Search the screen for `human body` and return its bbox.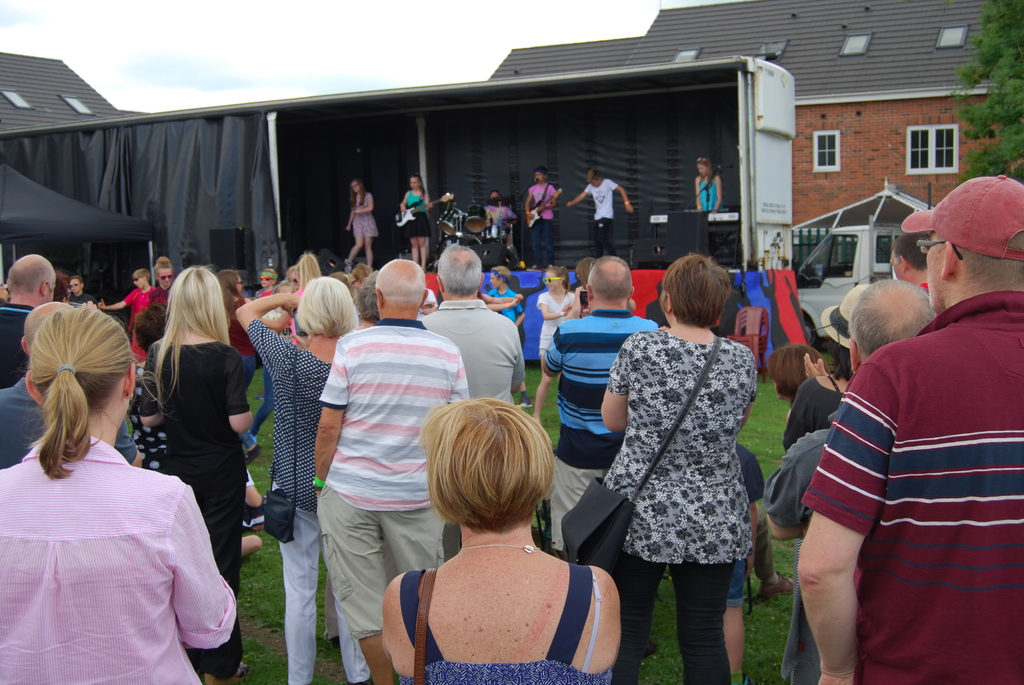
Found: (left=534, top=284, right=581, bottom=363).
